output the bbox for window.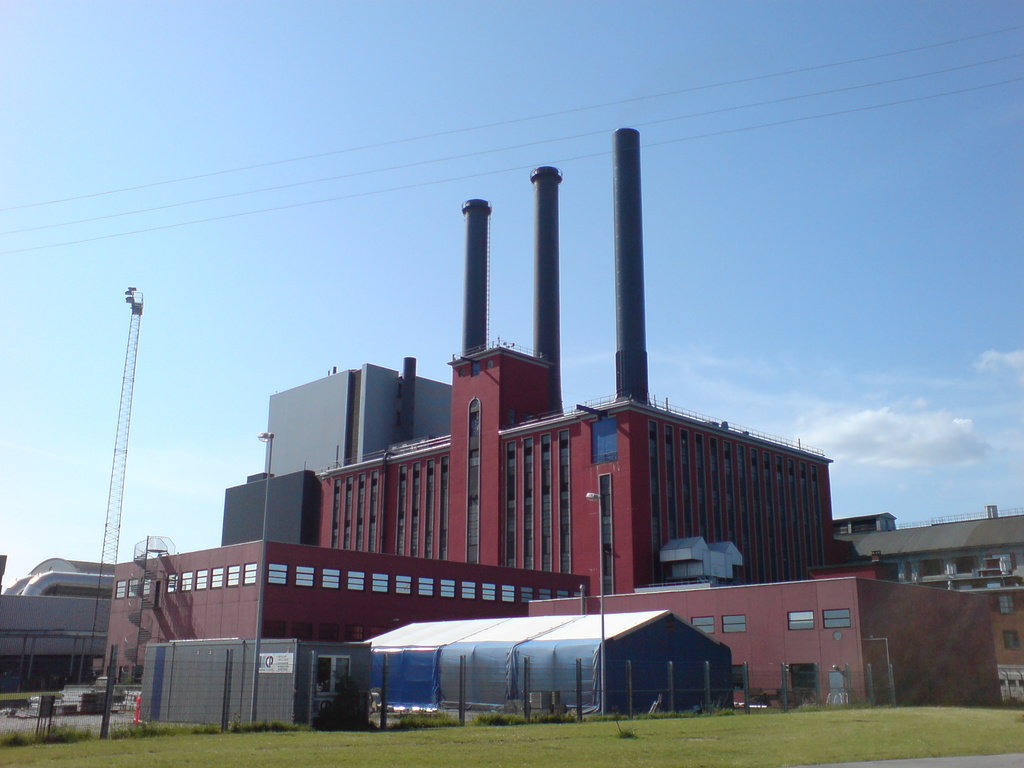
left=730, top=665, right=743, bottom=691.
